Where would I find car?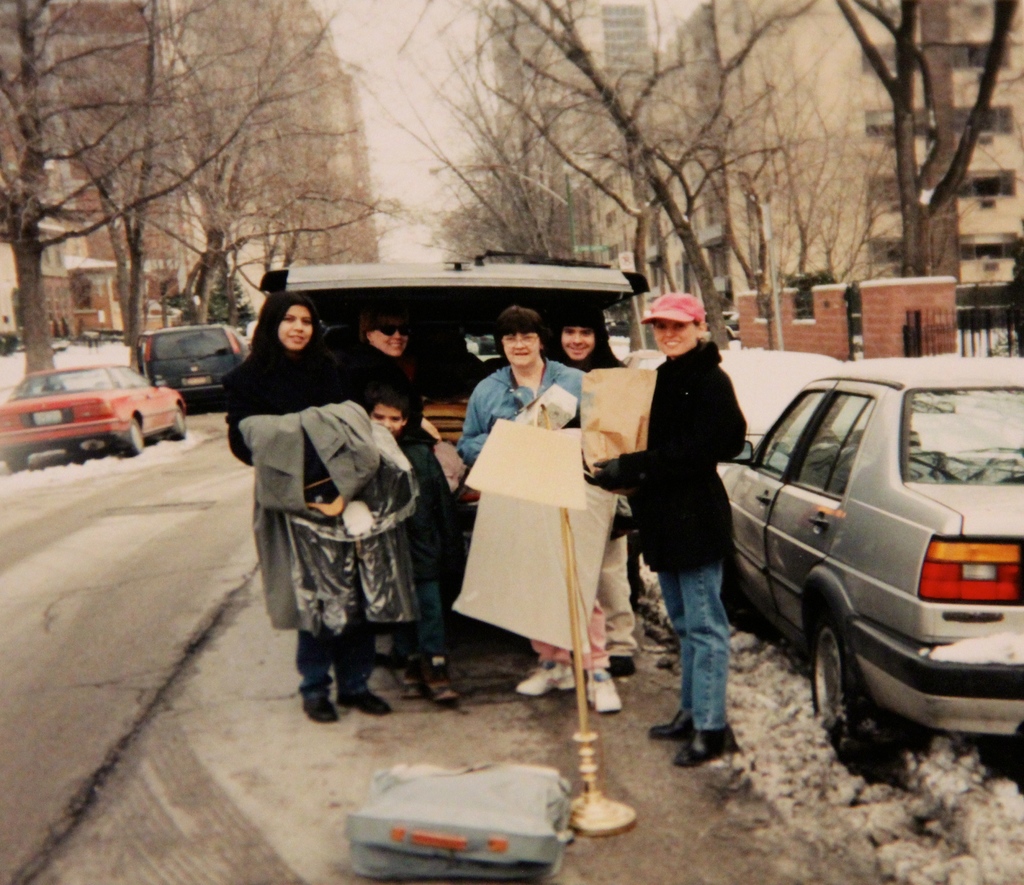
At l=0, t=354, r=185, b=458.
